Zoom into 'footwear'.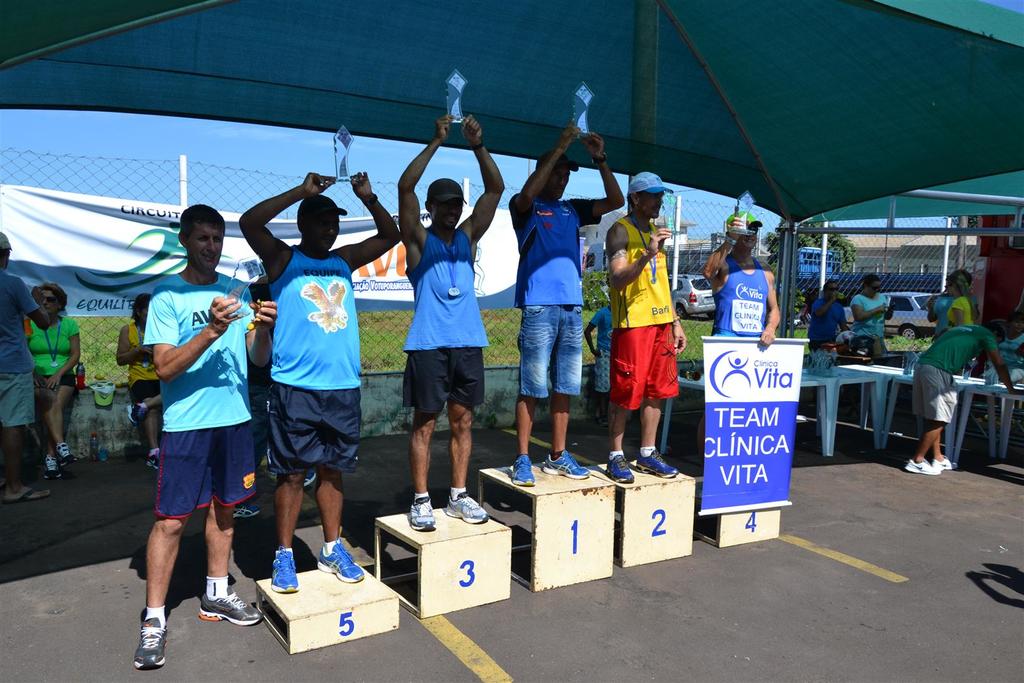
Zoom target: [x1=230, y1=506, x2=262, y2=520].
